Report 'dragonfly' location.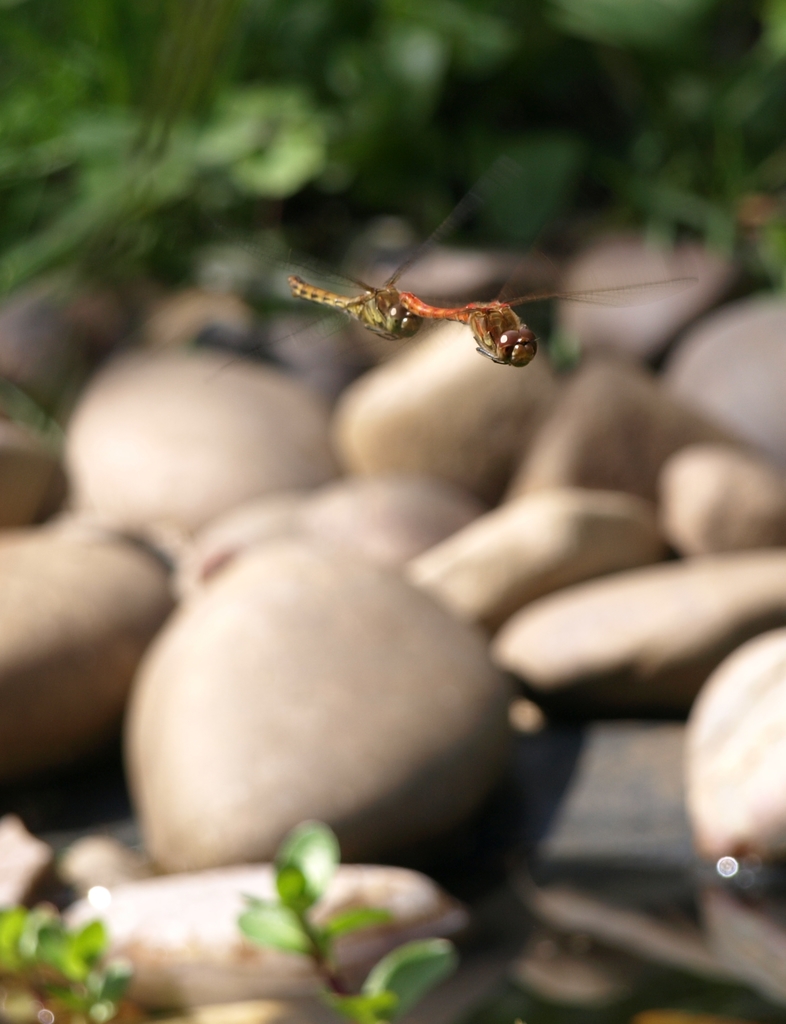
Report: bbox=[391, 209, 694, 363].
